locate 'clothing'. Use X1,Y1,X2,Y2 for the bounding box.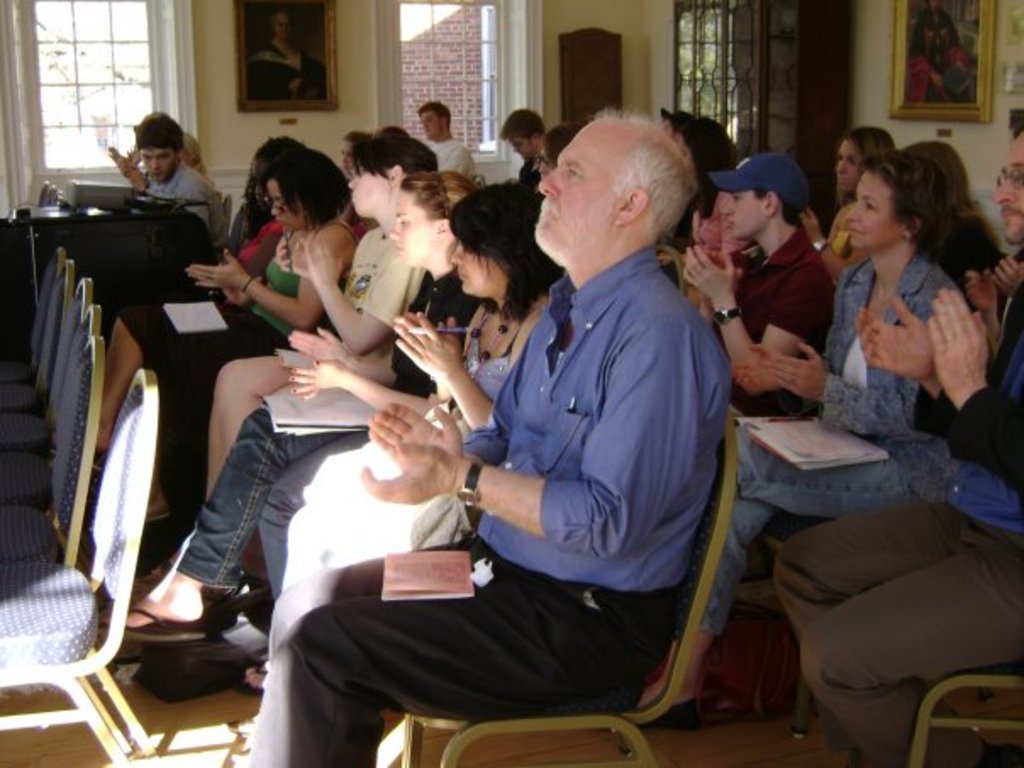
921,276,1021,487.
